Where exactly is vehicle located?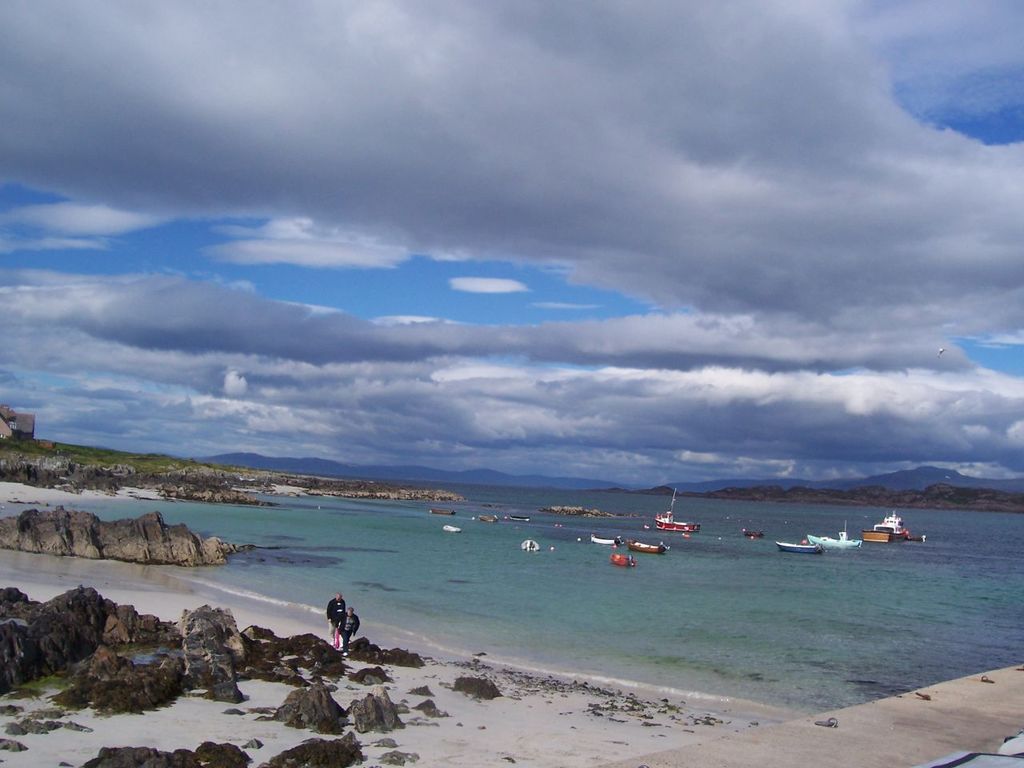
Its bounding box is box(431, 507, 455, 517).
